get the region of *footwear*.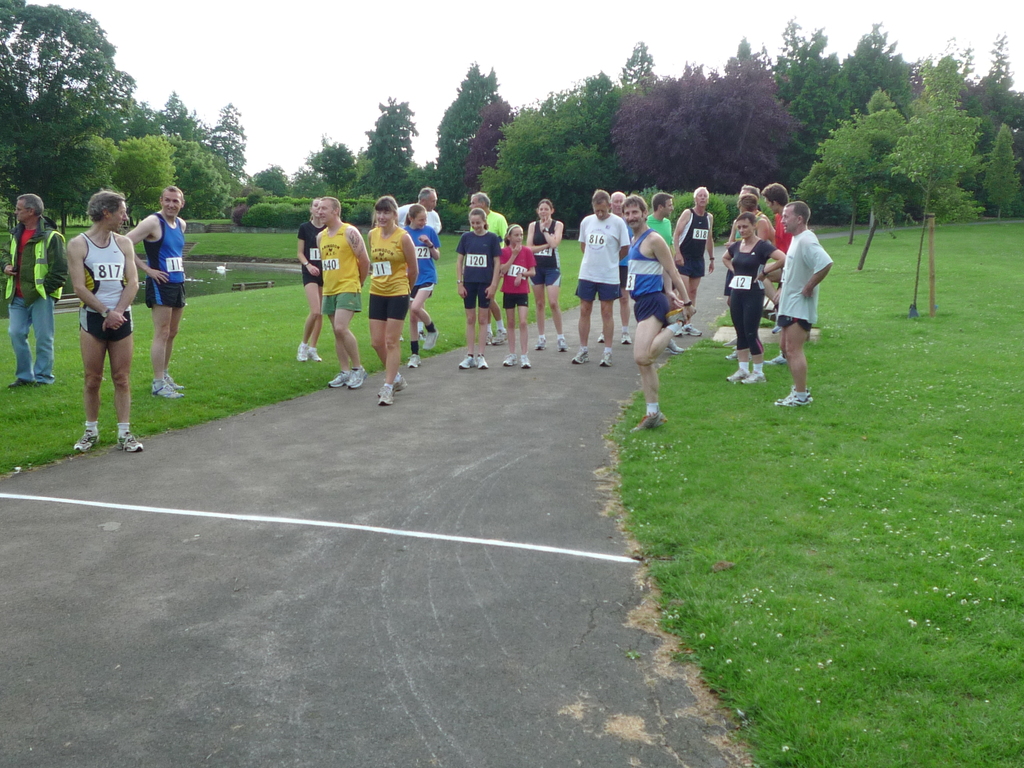
bbox=[724, 364, 753, 385].
